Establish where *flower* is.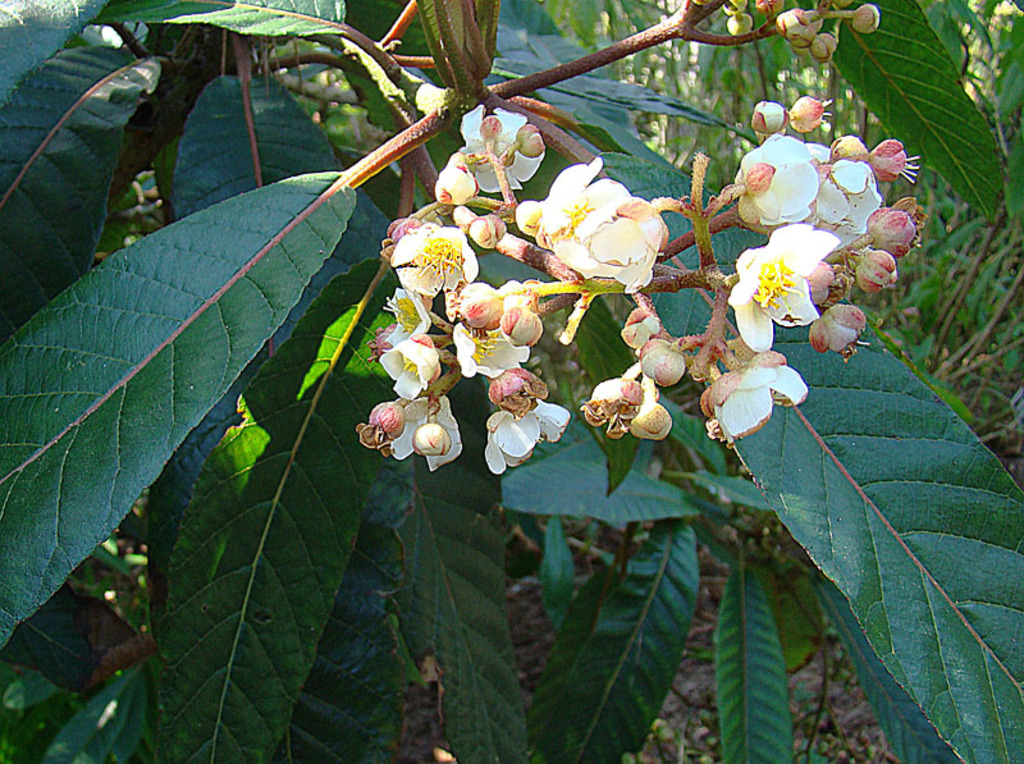
Established at {"x1": 452, "y1": 275, "x2": 531, "y2": 381}.
